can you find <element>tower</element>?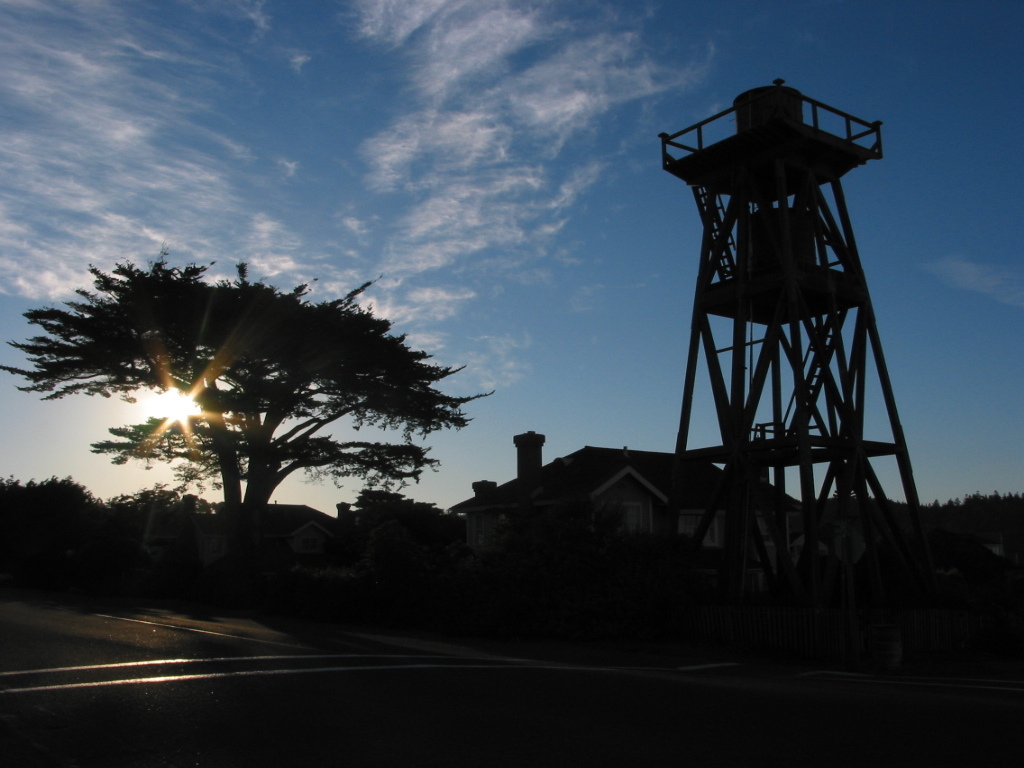
Yes, bounding box: {"left": 670, "top": 64, "right": 960, "bottom": 614}.
